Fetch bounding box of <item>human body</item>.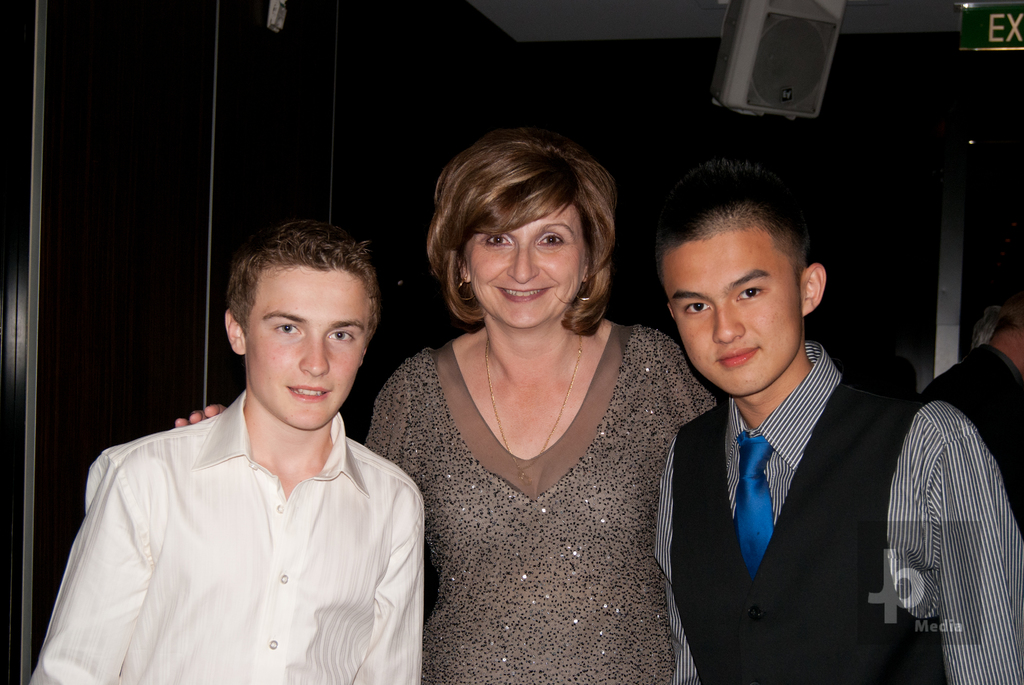
Bbox: x1=31 y1=215 x2=427 y2=684.
